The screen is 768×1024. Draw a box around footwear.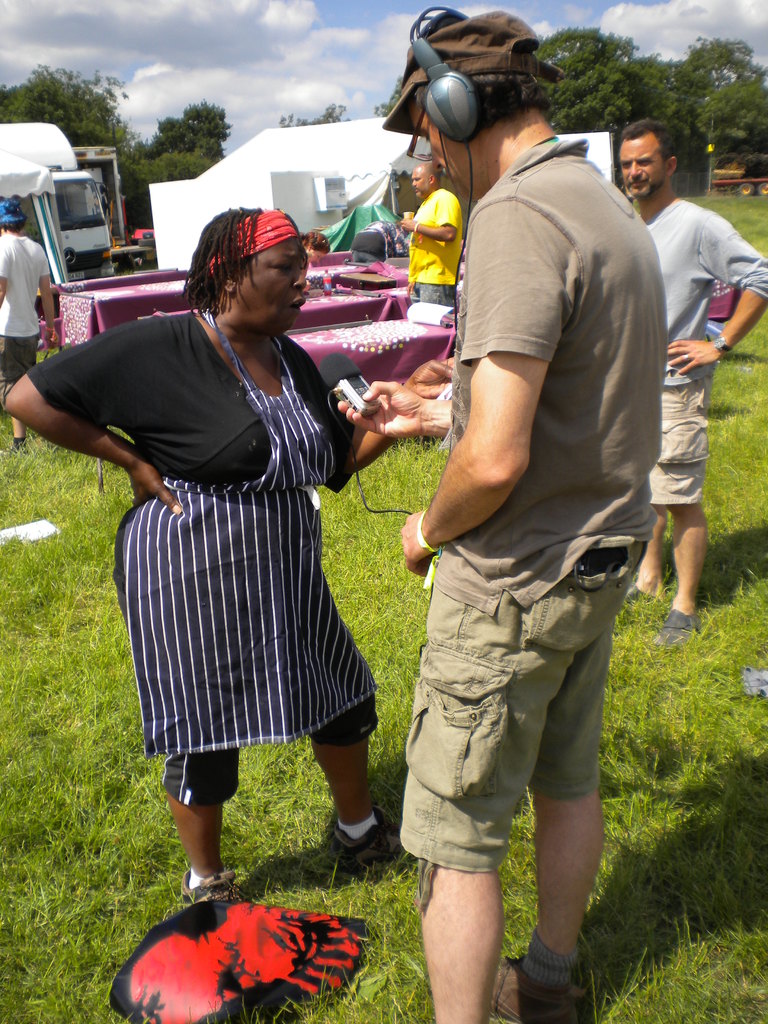
620, 580, 657, 603.
